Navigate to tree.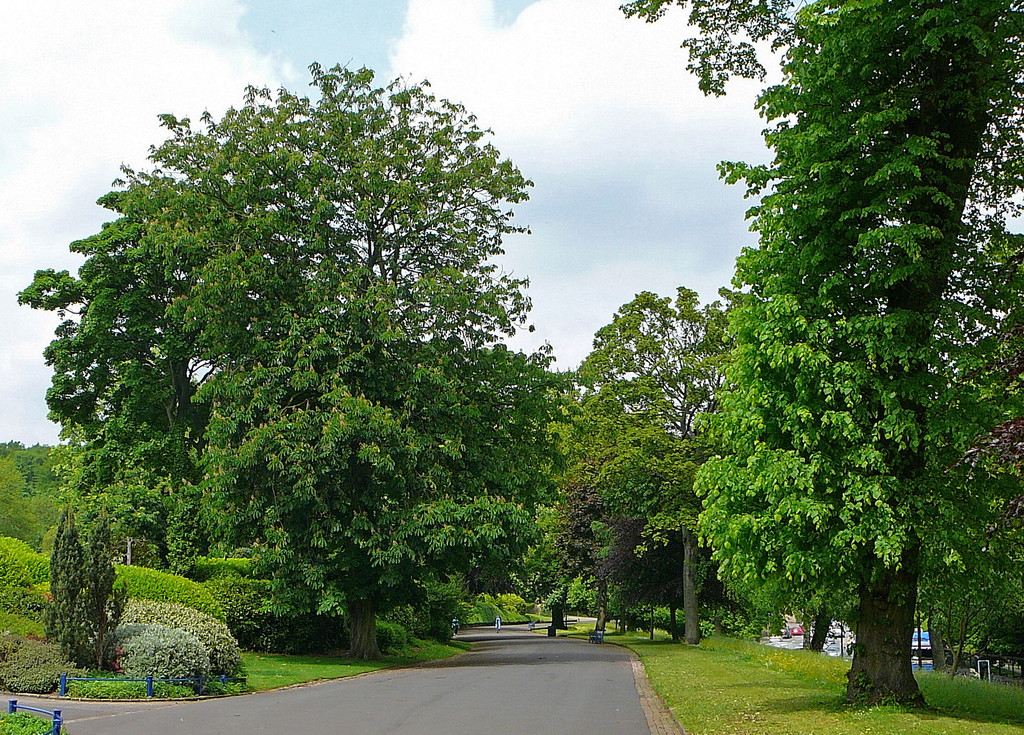
Navigation target: (x1=678, y1=0, x2=1023, y2=713).
